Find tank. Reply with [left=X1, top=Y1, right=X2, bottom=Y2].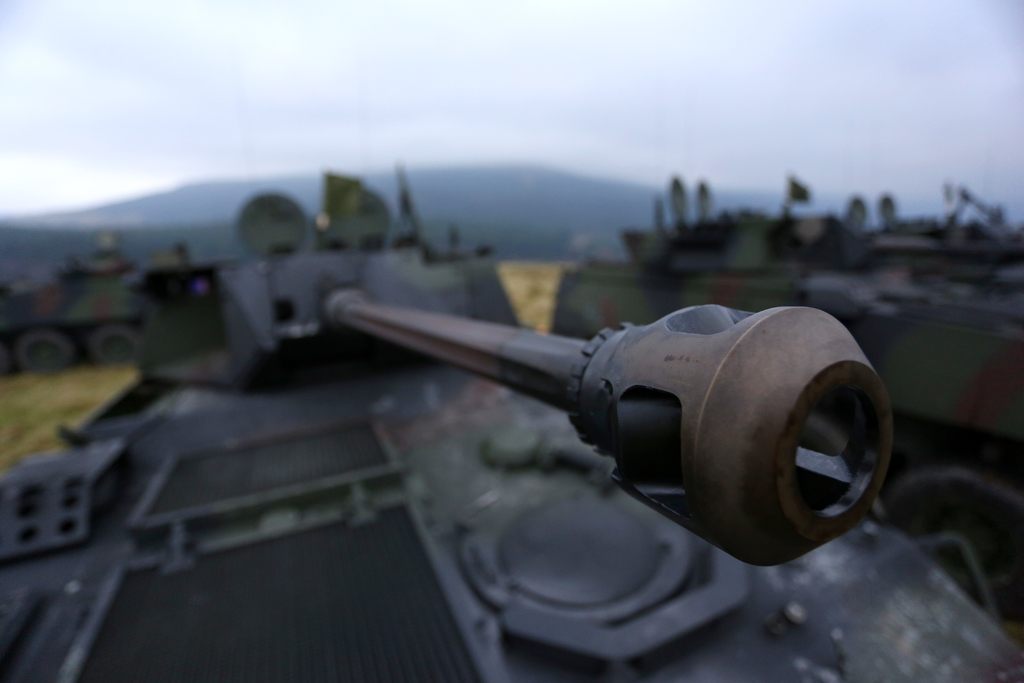
[left=0, top=168, right=1023, bottom=682].
